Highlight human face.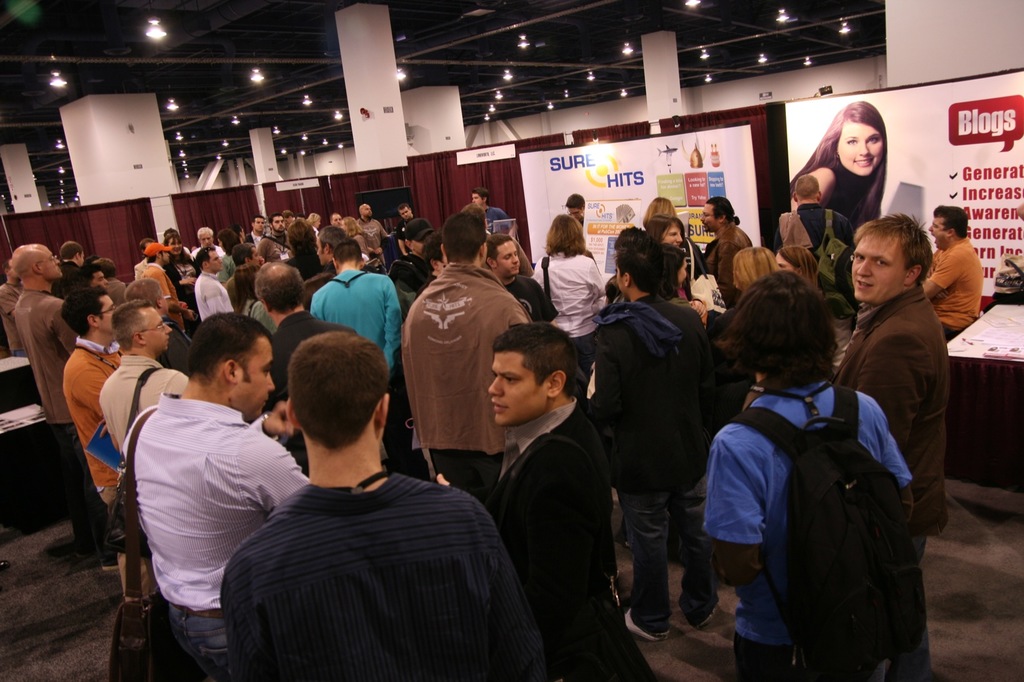
Highlighted region: select_region(163, 248, 172, 263).
